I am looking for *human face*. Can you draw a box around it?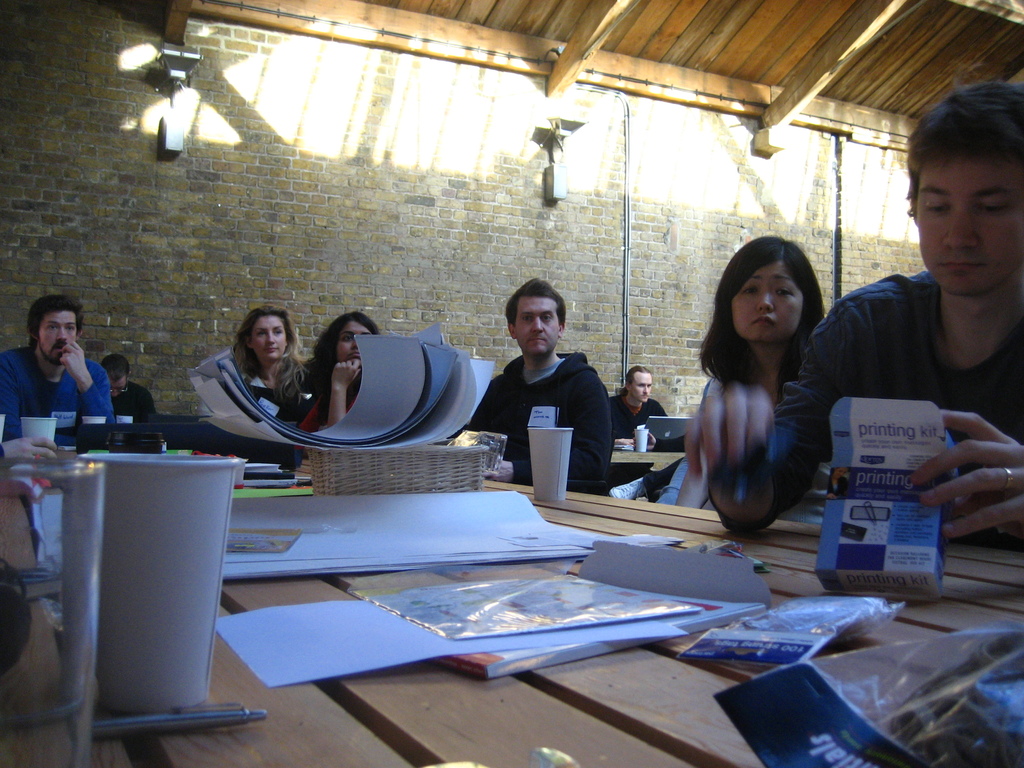
Sure, the bounding box is Rect(42, 309, 75, 360).
